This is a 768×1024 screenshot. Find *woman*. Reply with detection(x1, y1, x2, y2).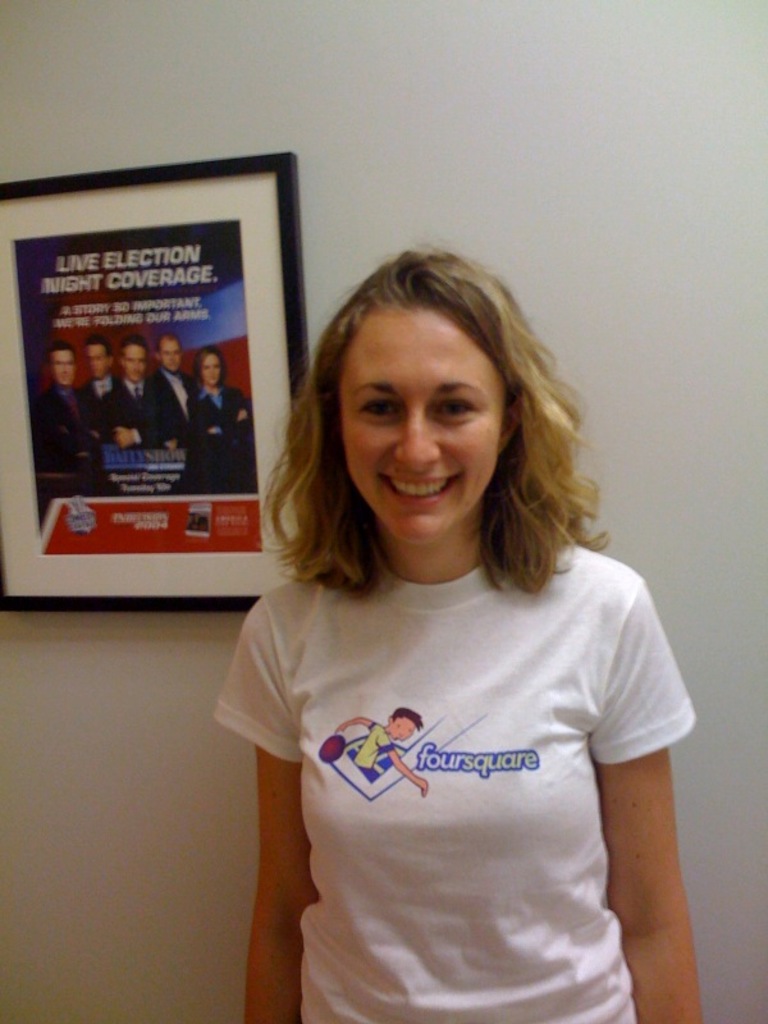
detection(182, 239, 699, 1018).
